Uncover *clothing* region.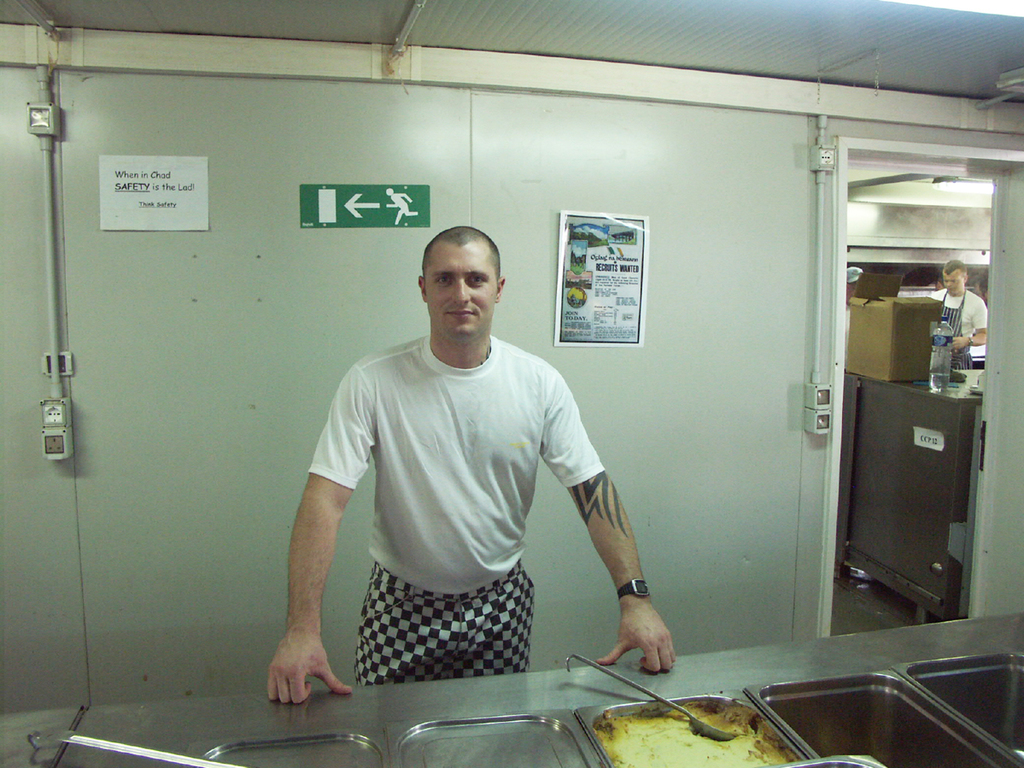
Uncovered: x1=926, y1=283, x2=992, y2=367.
